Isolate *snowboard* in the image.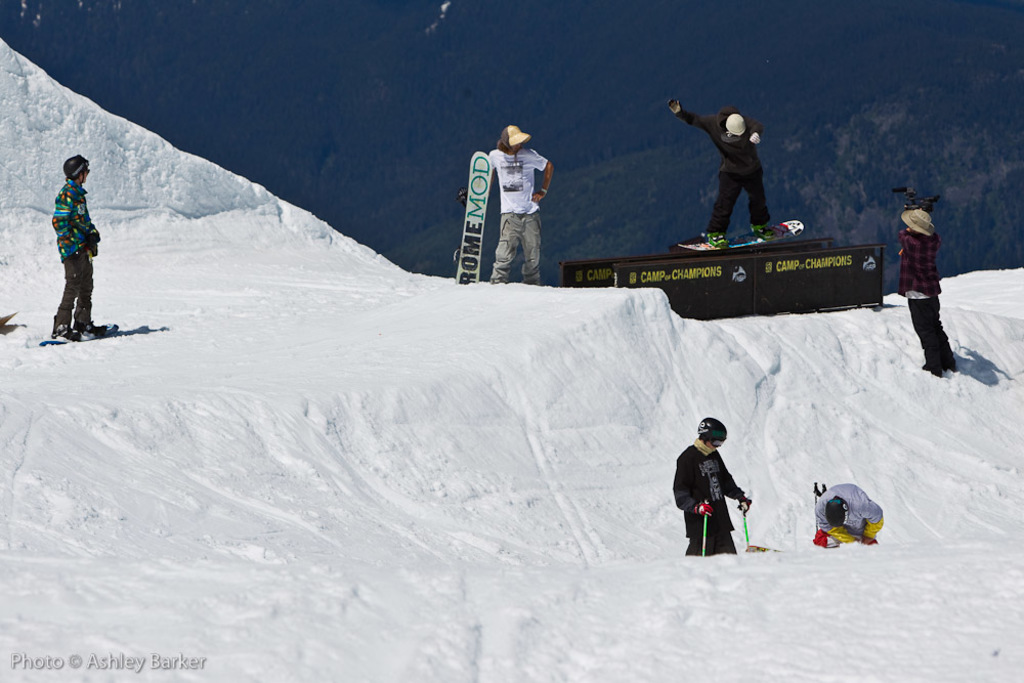
Isolated region: locate(458, 152, 496, 283).
